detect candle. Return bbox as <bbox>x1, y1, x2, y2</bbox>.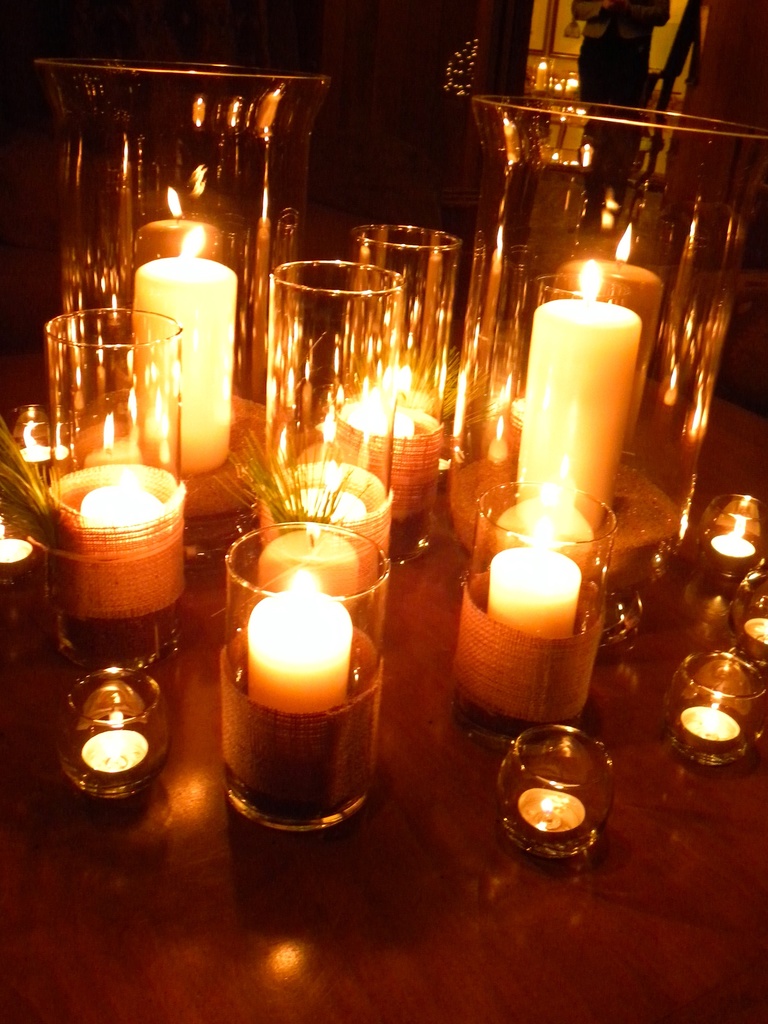
<bbox>239, 589, 362, 729</bbox>.
